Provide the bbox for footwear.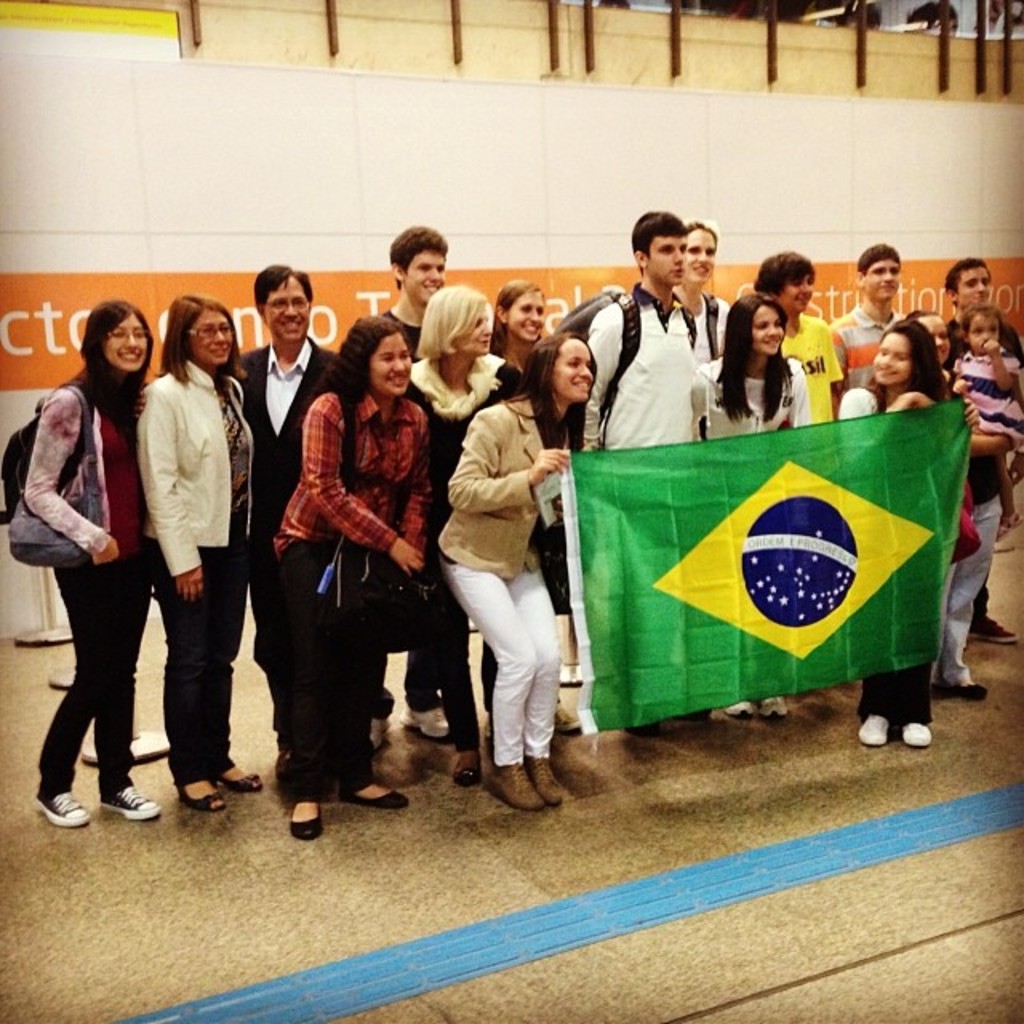
<box>40,776,93,827</box>.
